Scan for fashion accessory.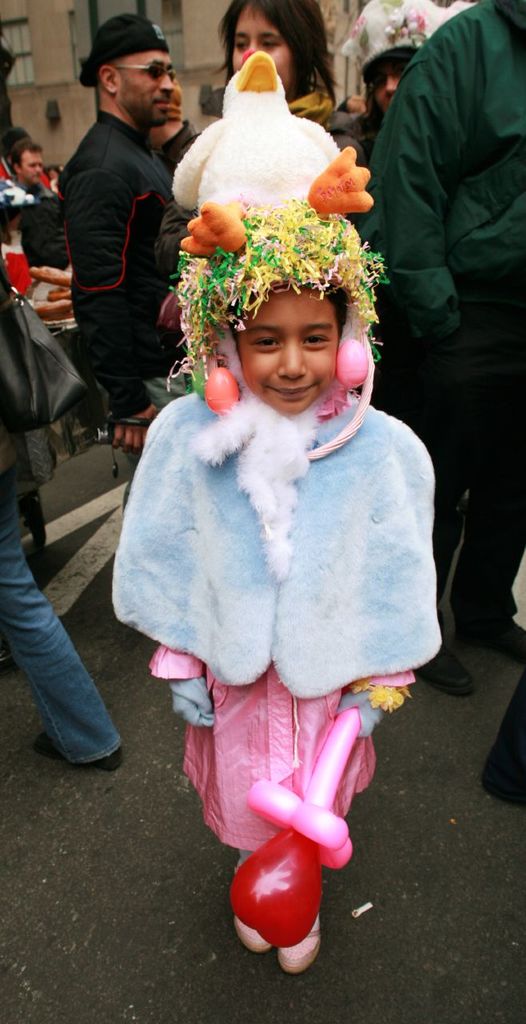
Scan result: bbox=(110, 60, 174, 79).
